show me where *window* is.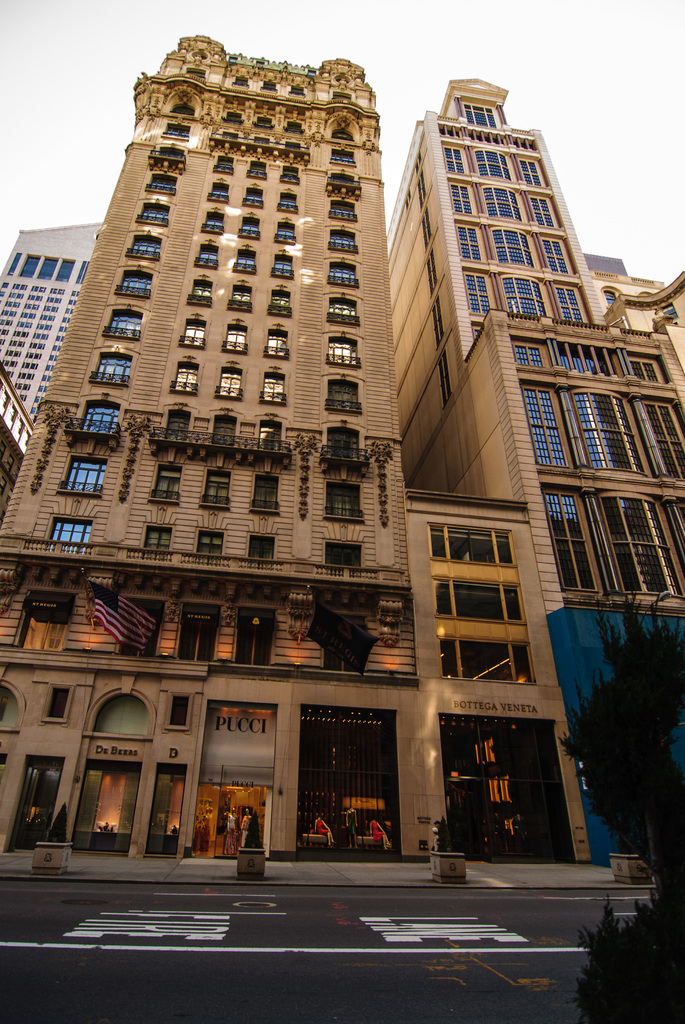
*window* is at [left=239, top=182, right=265, bottom=207].
